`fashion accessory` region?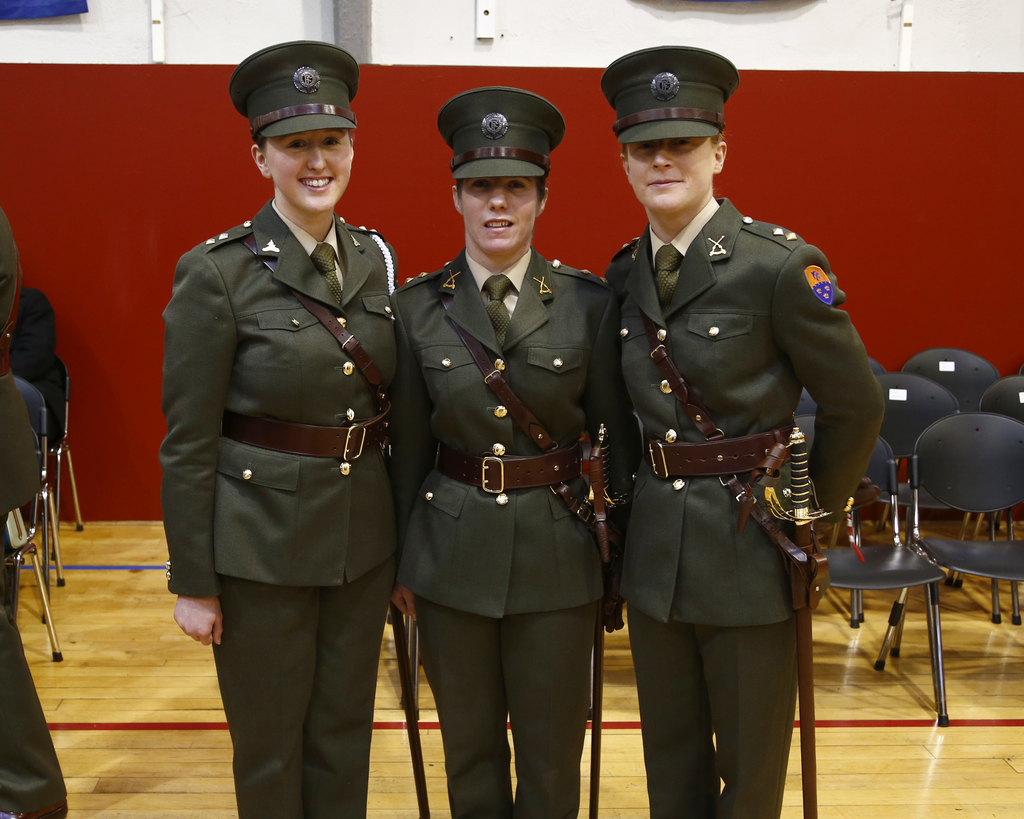
483/275/515/347
